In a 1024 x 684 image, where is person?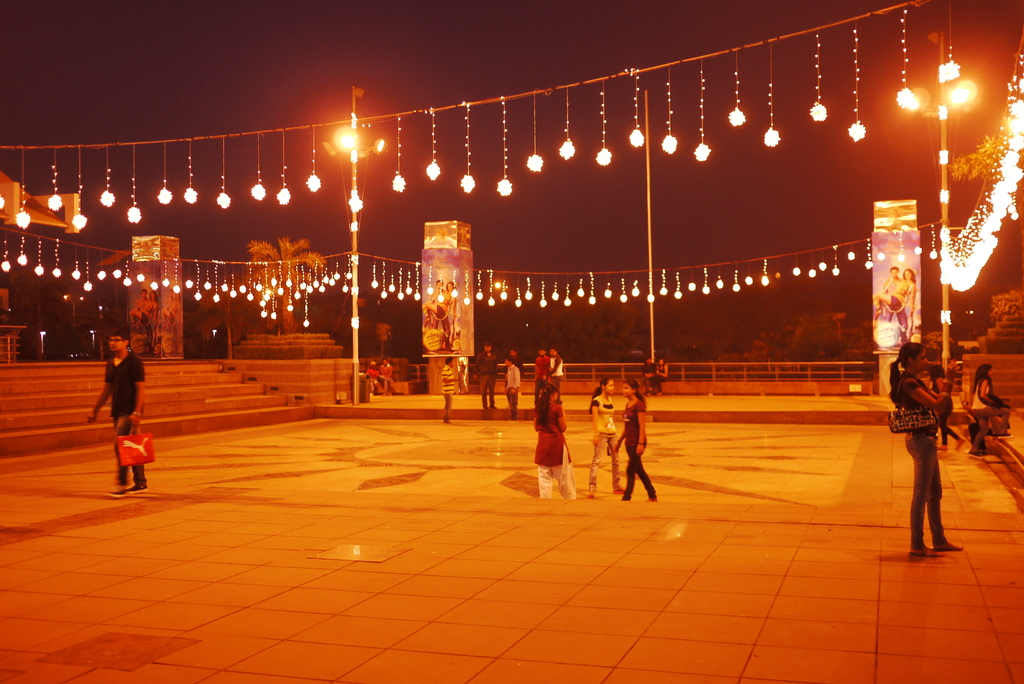
pyautogui.locateOnScreen(502, 357, 521, 423).
